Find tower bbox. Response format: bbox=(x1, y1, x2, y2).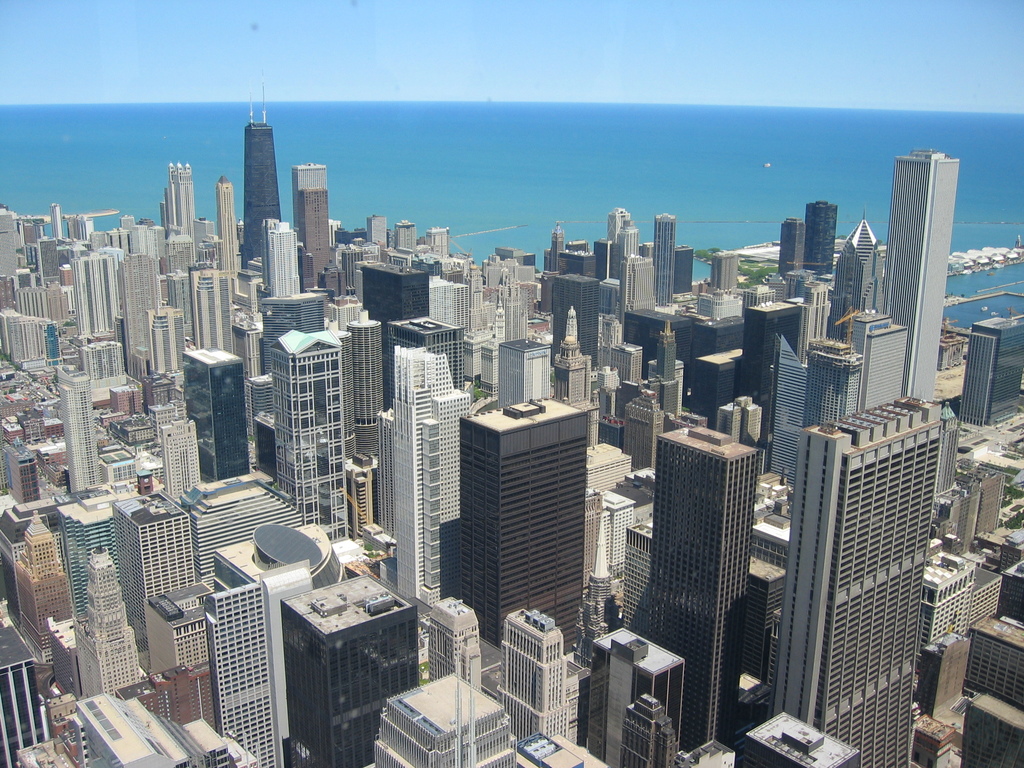
bbox=(278, 569, 422, 767).
